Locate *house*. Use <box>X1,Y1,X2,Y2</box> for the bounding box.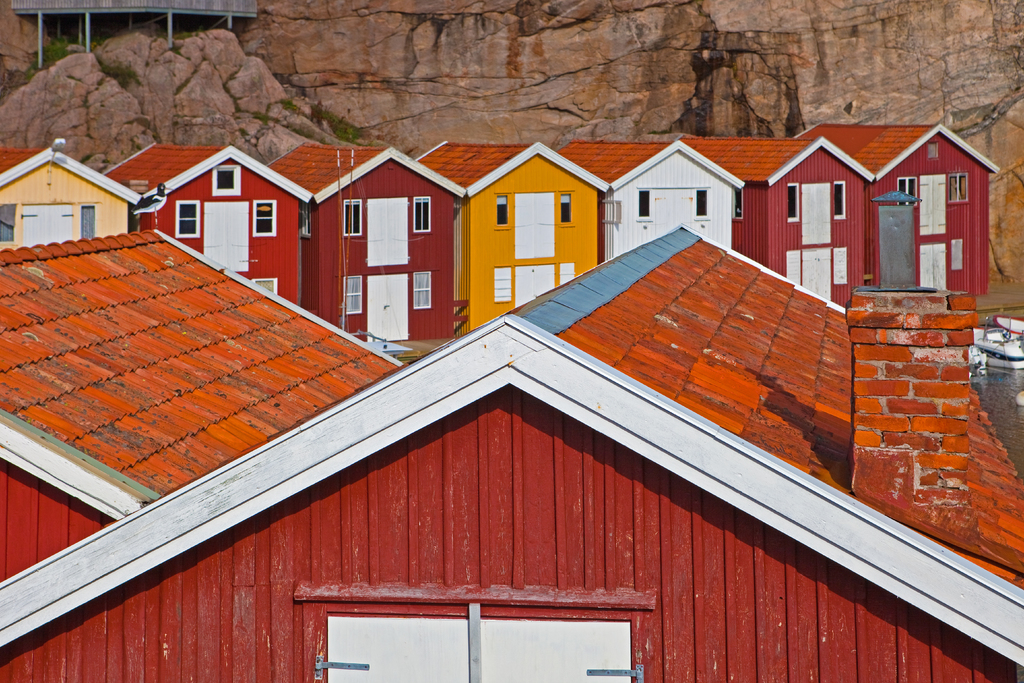
<box>1,227,404,580</box>.
